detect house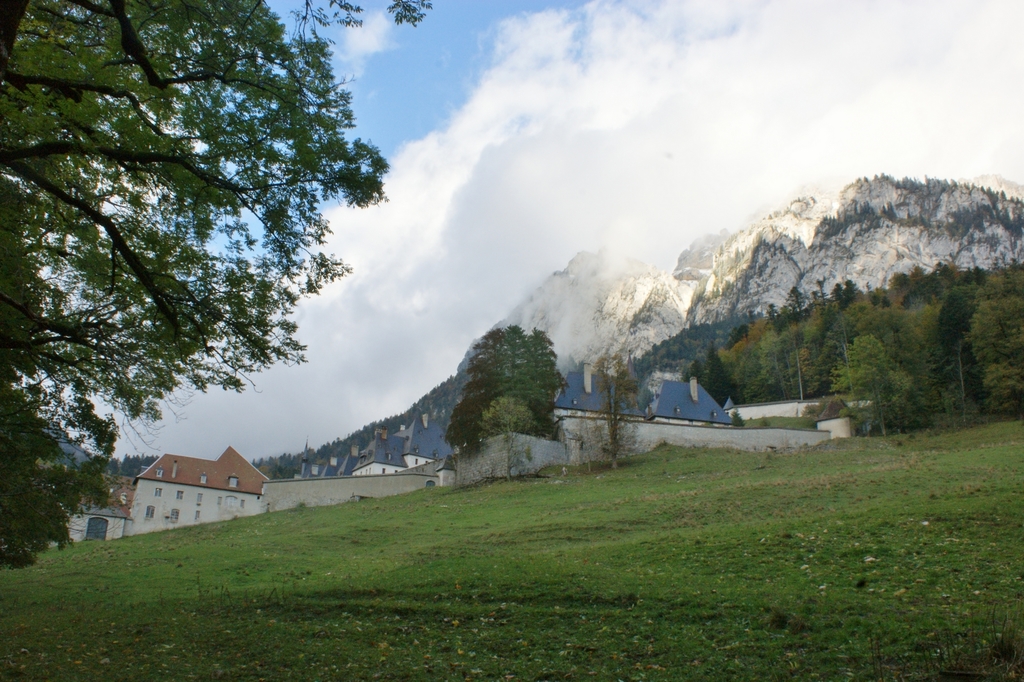
left=723, top=395, right=874, bottom=421
